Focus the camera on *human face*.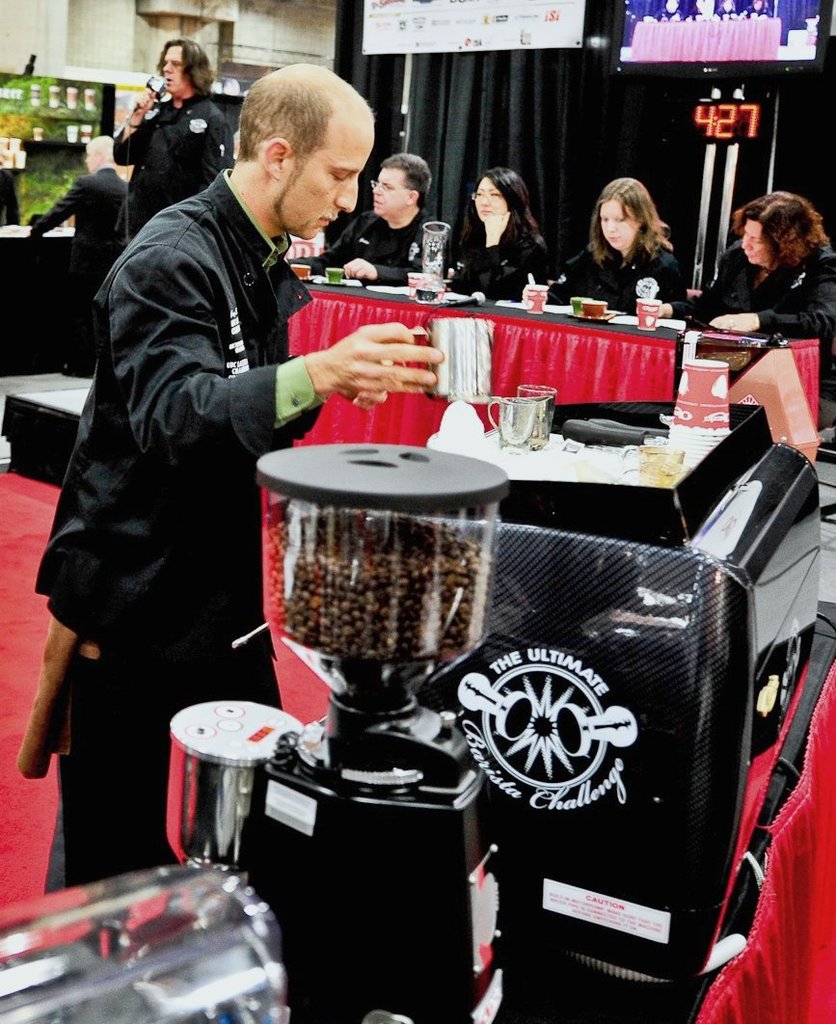
Focus region: [285,110,376,241].
